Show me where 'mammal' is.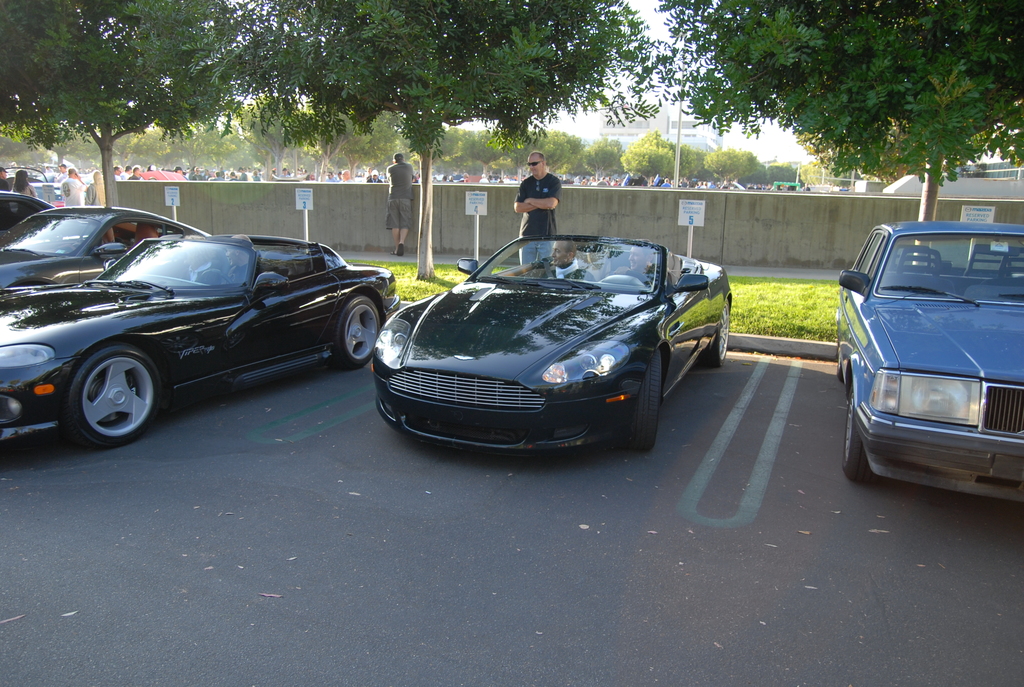
'mammal' is at left=60, top=168, right=86, bottom=208.
